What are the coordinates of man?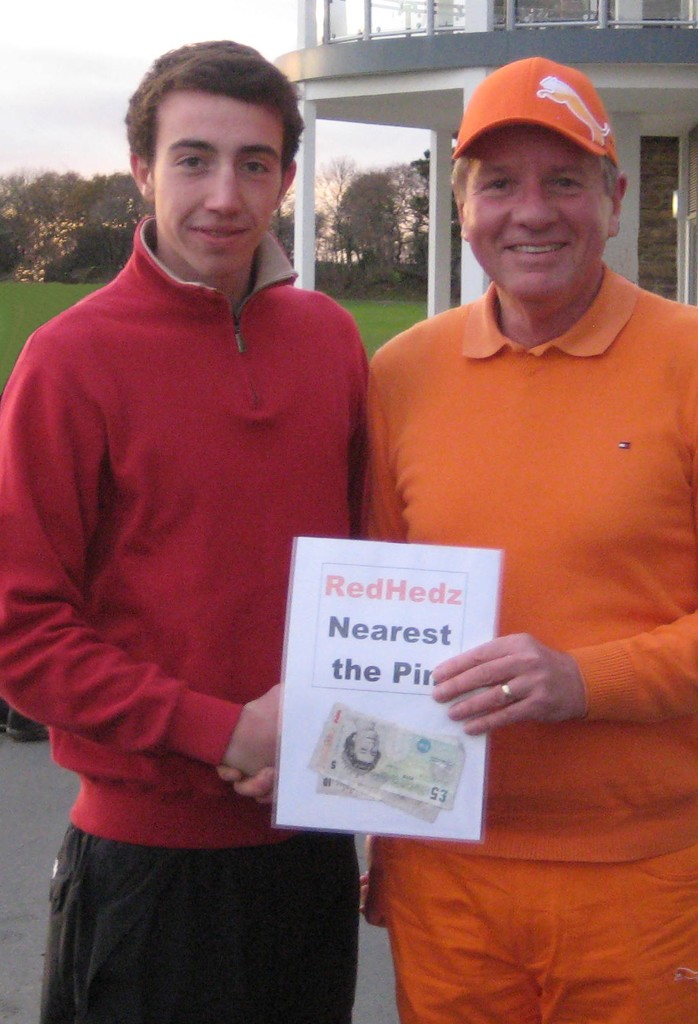
Rect(13, 33, 417, 988).
